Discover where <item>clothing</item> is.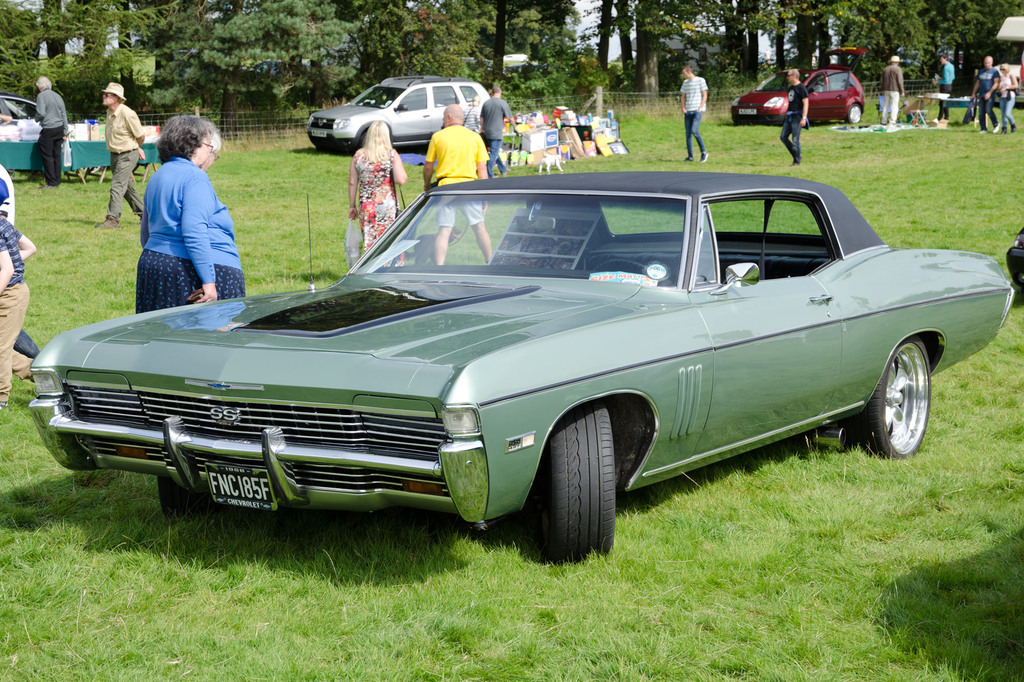
Discovered at bbox(974, 69, 1000, 129).
